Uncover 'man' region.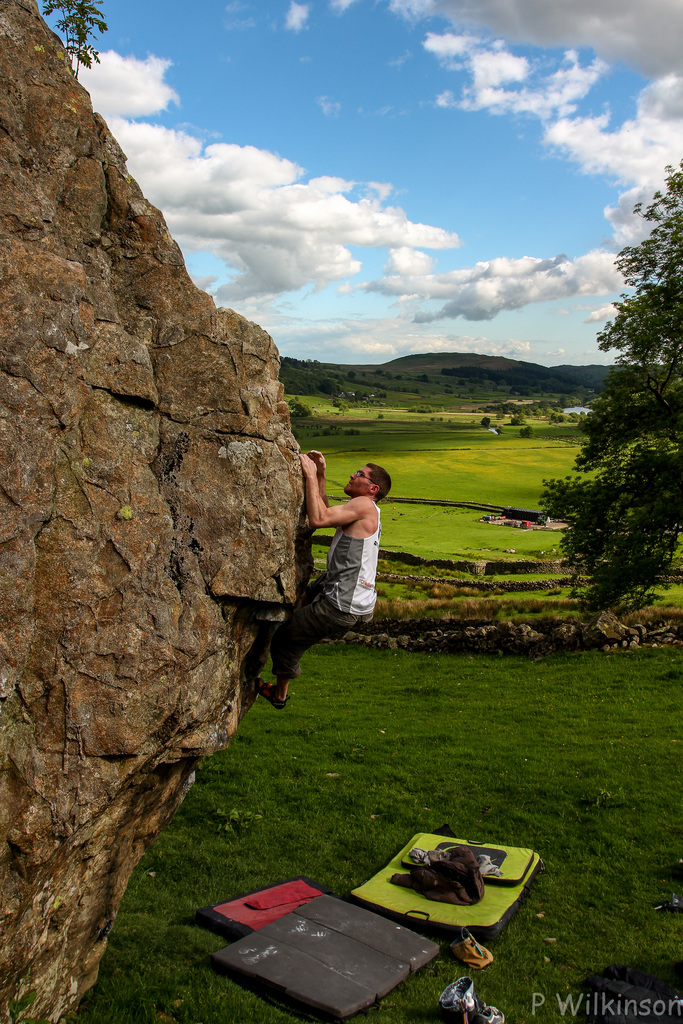
Uncovered: select_region(265, 435, 404, 726).
